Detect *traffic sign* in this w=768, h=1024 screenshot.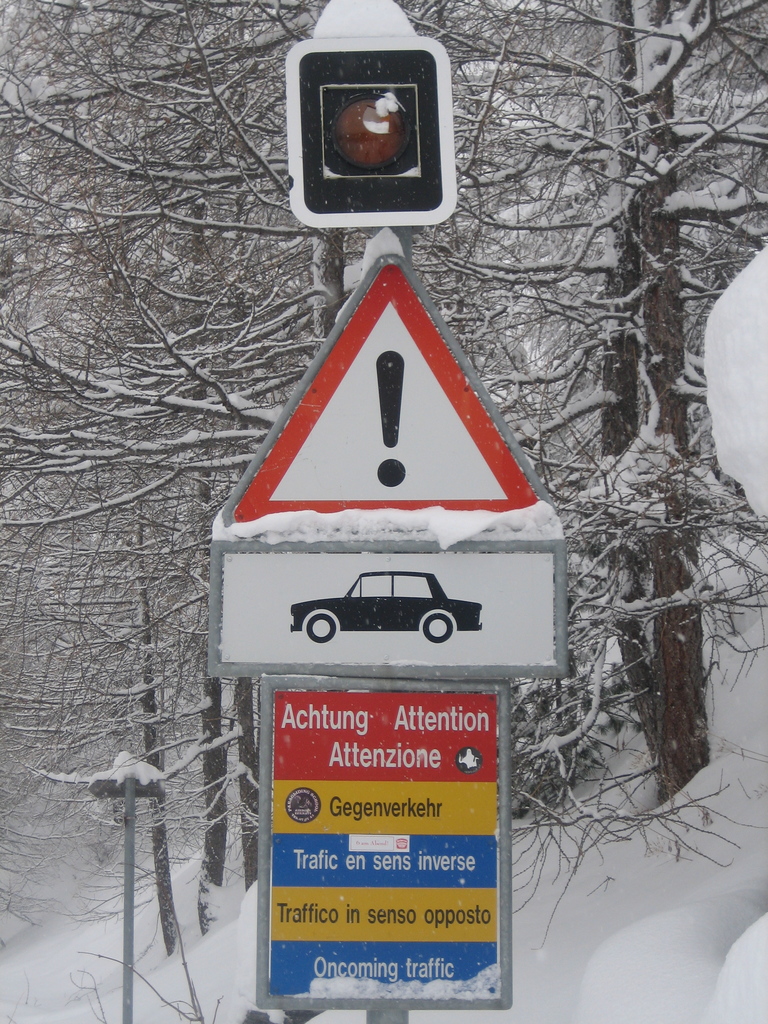
Detection: 268, 686, 506, 994.
